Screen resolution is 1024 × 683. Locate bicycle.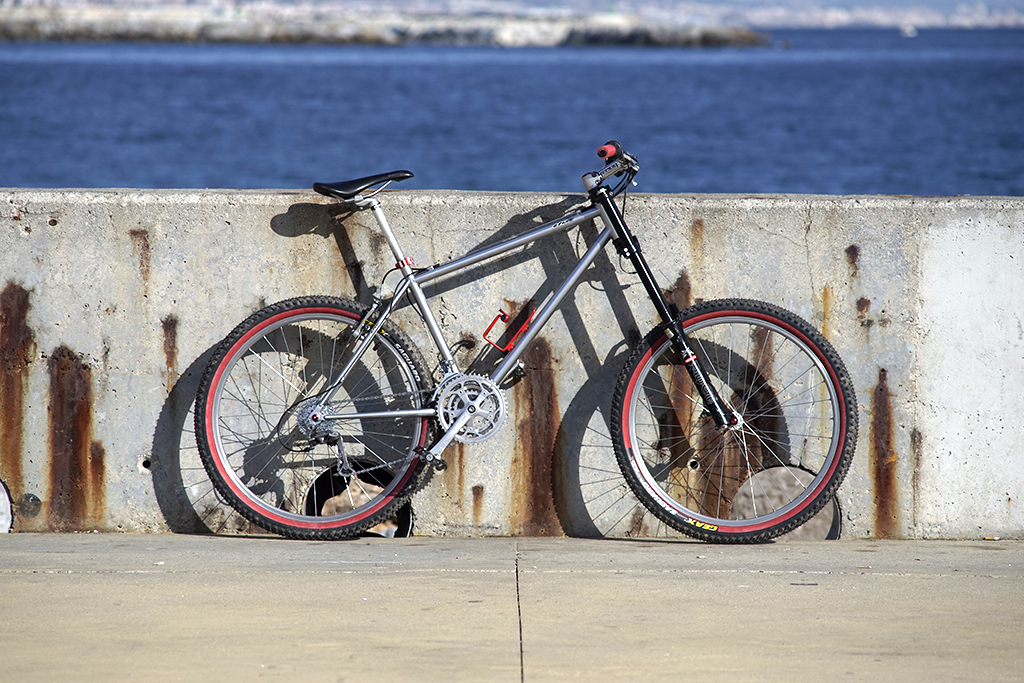
<region>188, 133, 861, 538</region>.
